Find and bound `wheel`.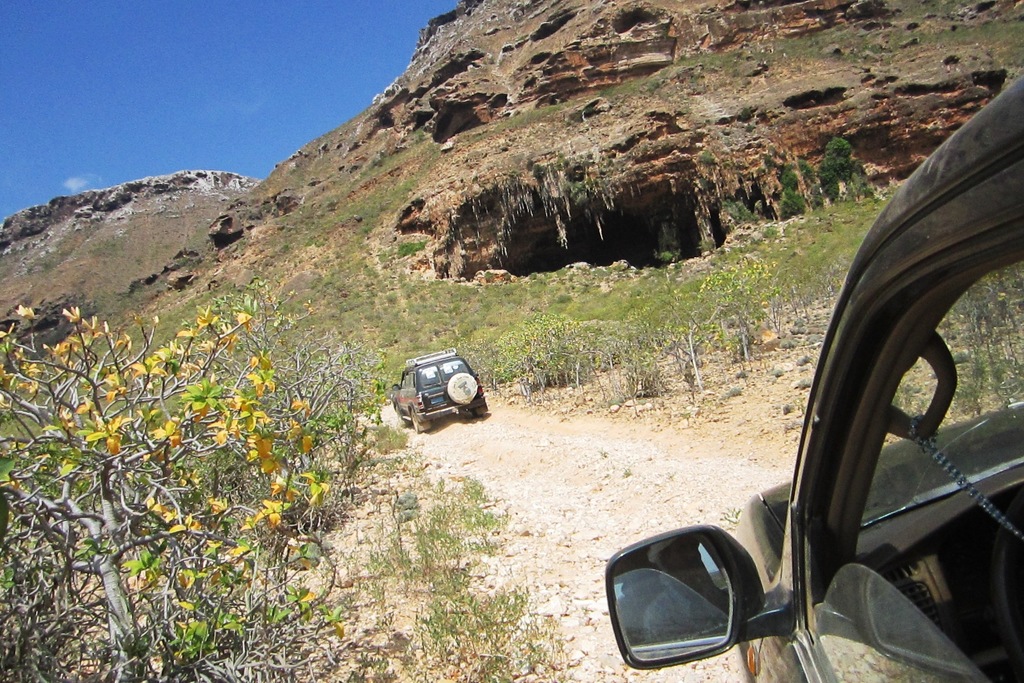
Bound: l=471, t=409, r=490, b=420.
